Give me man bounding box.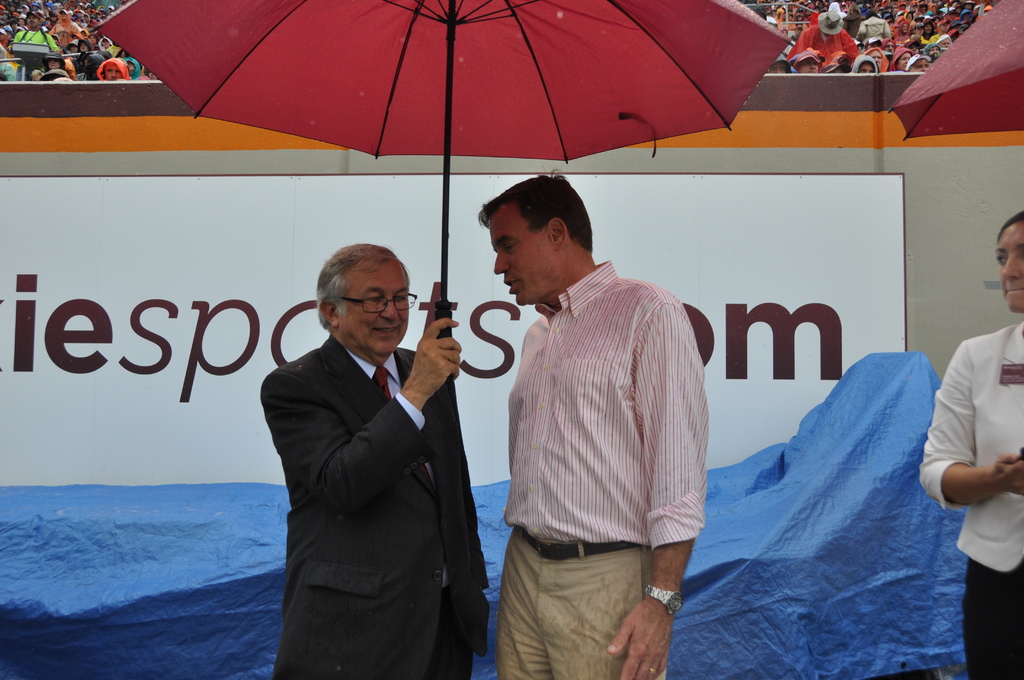
252,200,502,677.
